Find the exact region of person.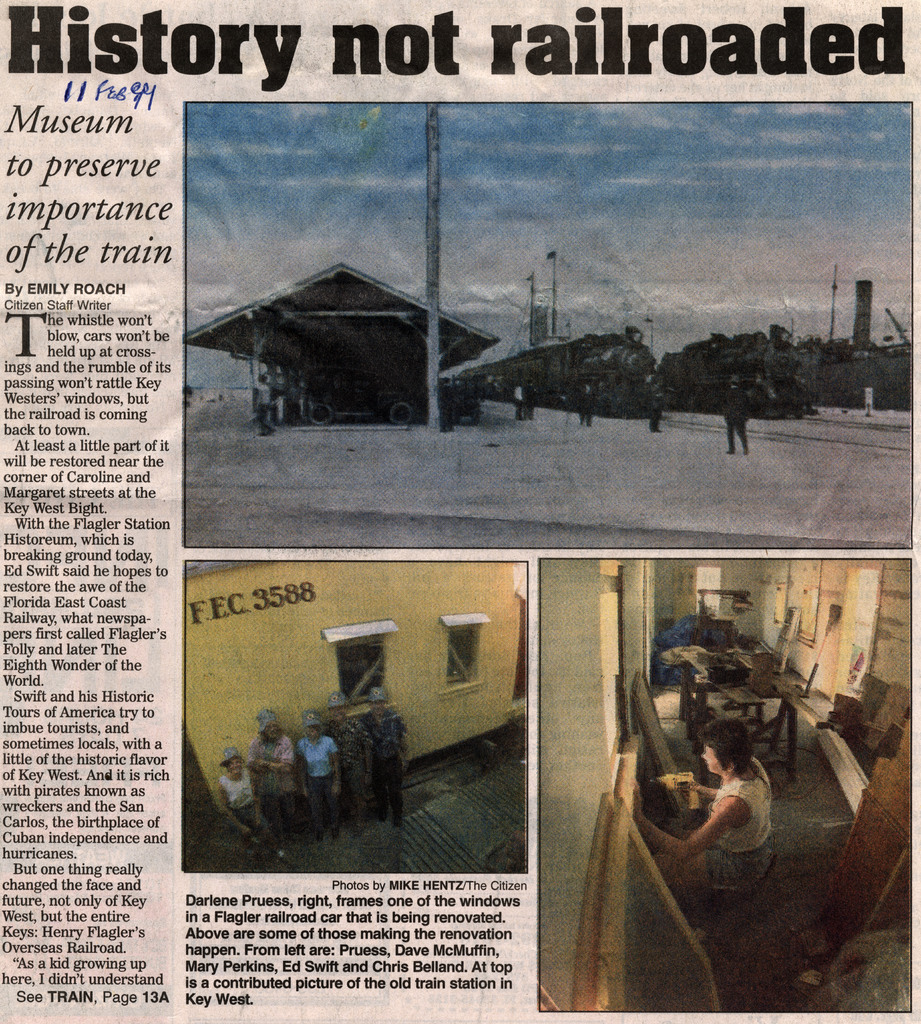
Exact region: 250 712 303 844.
